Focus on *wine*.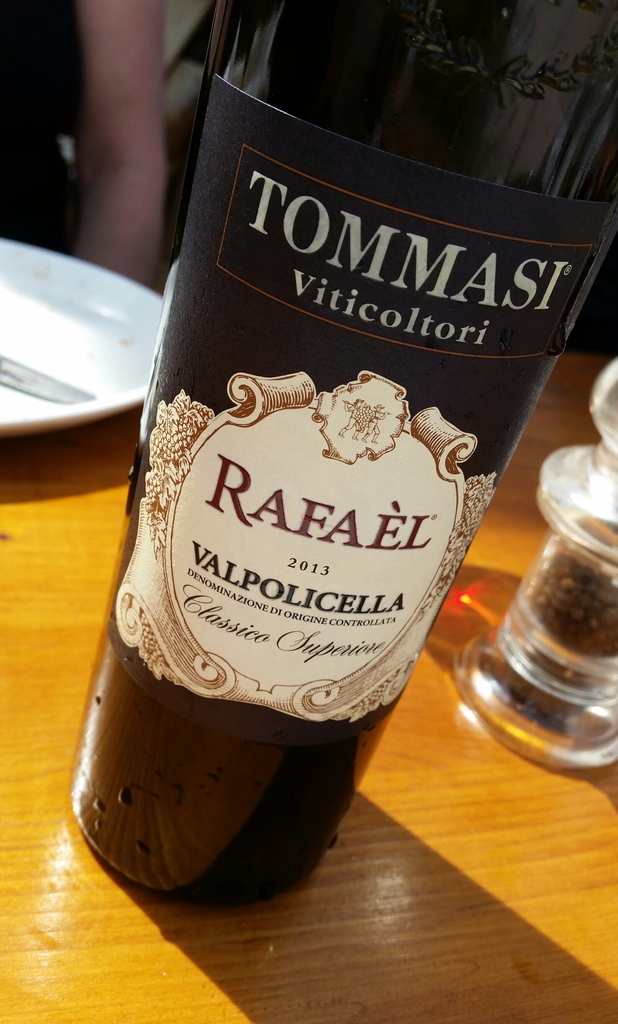
Focused at region(58, 3, 612, 920).
